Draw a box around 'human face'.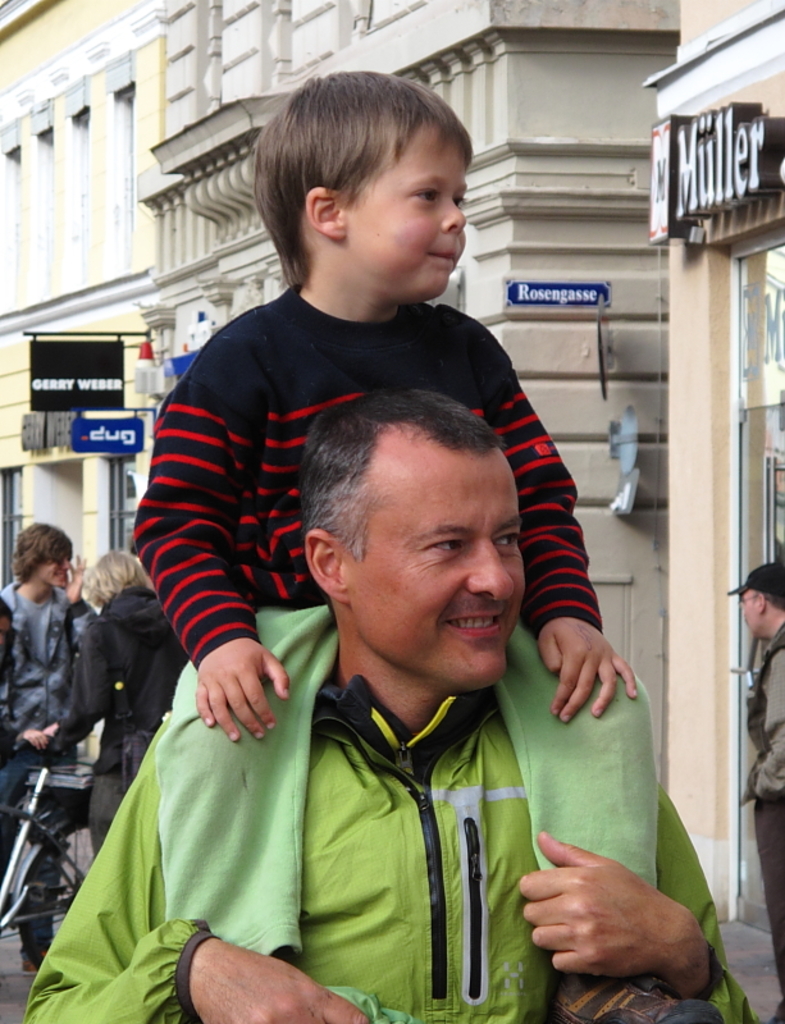
crop(327, 439, 533, 682).
